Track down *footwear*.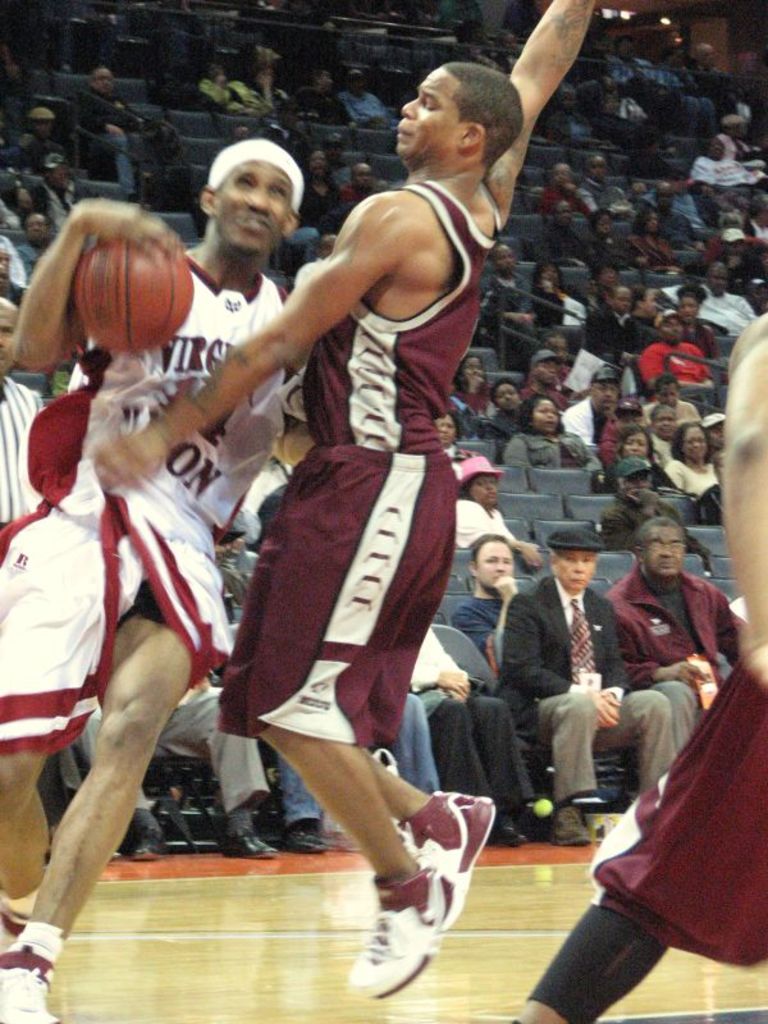
Tracked to bbox(550, 810, 595, 849).
